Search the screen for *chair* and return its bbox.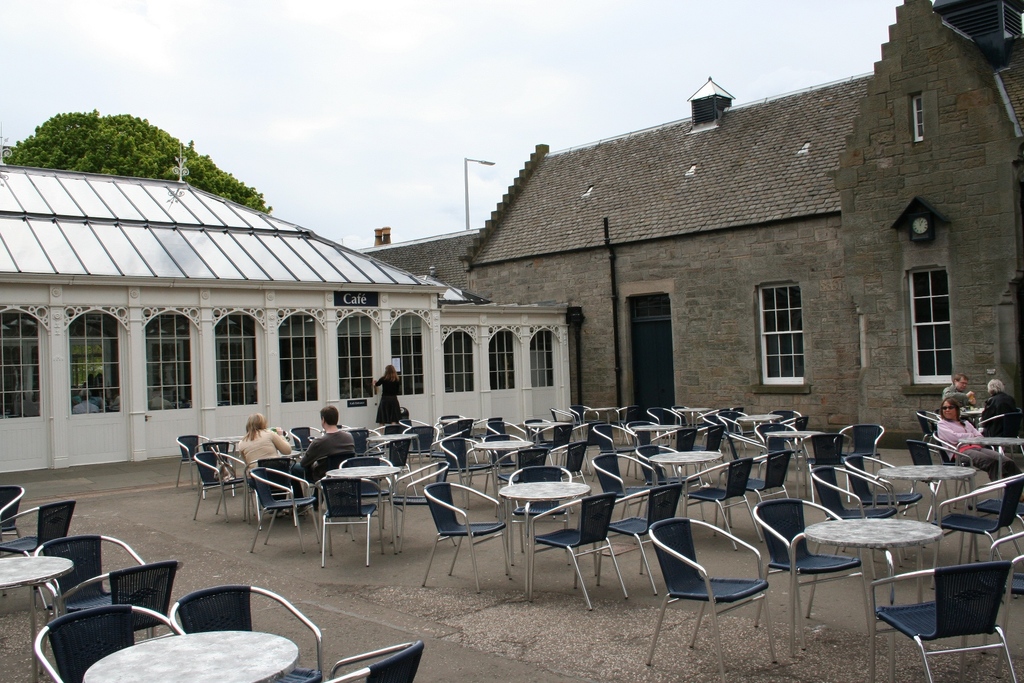
Found: x1=965 y1=472 x2=1023 y2=573.
